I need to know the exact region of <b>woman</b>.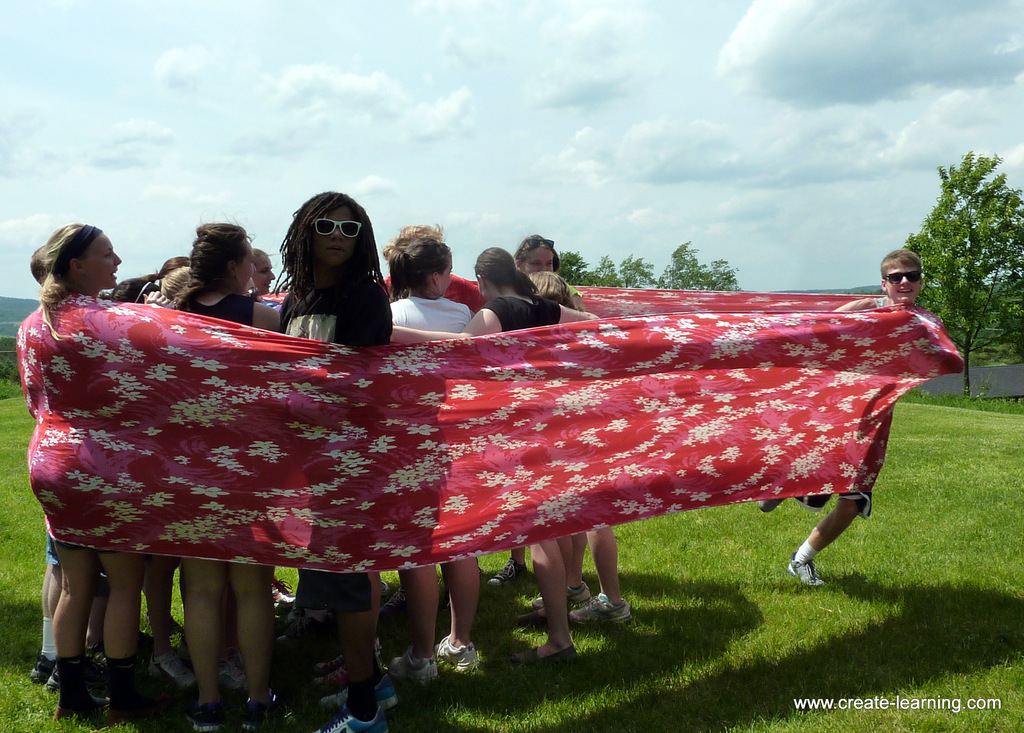
Region: <box>22,223,180,729</box>.
